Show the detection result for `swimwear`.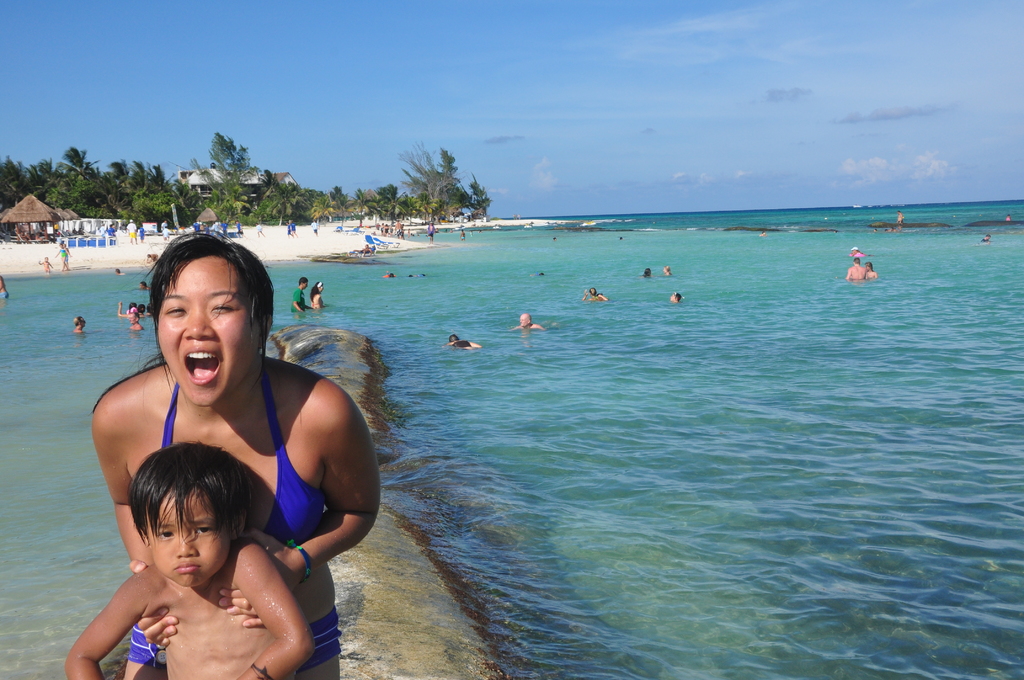
131,602,339,676.
